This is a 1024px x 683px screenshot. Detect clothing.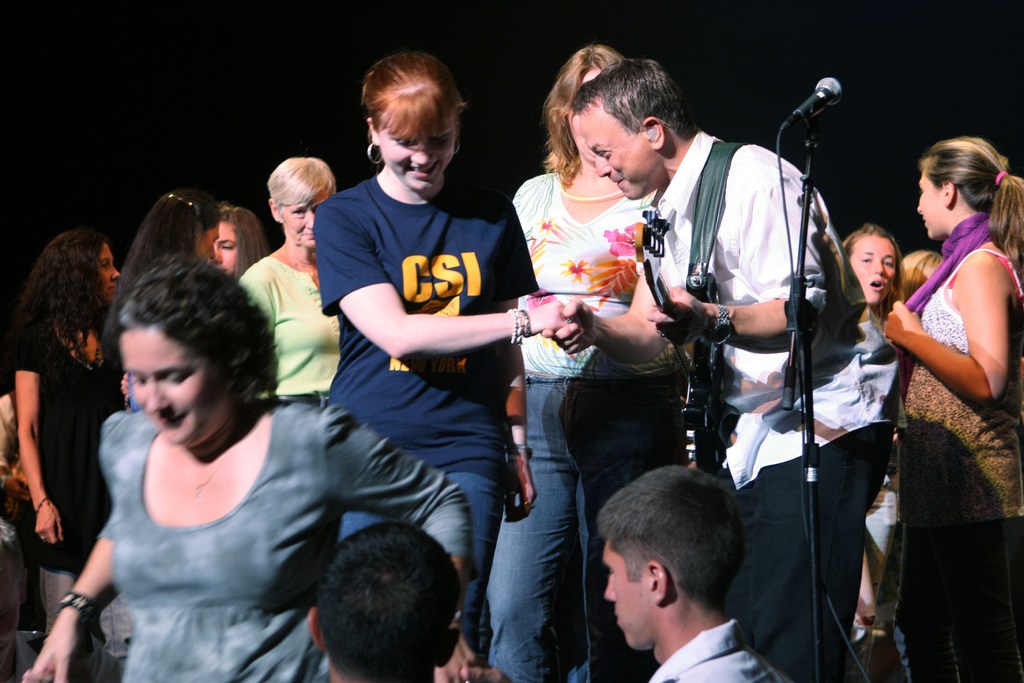
[93,395,478,682].
